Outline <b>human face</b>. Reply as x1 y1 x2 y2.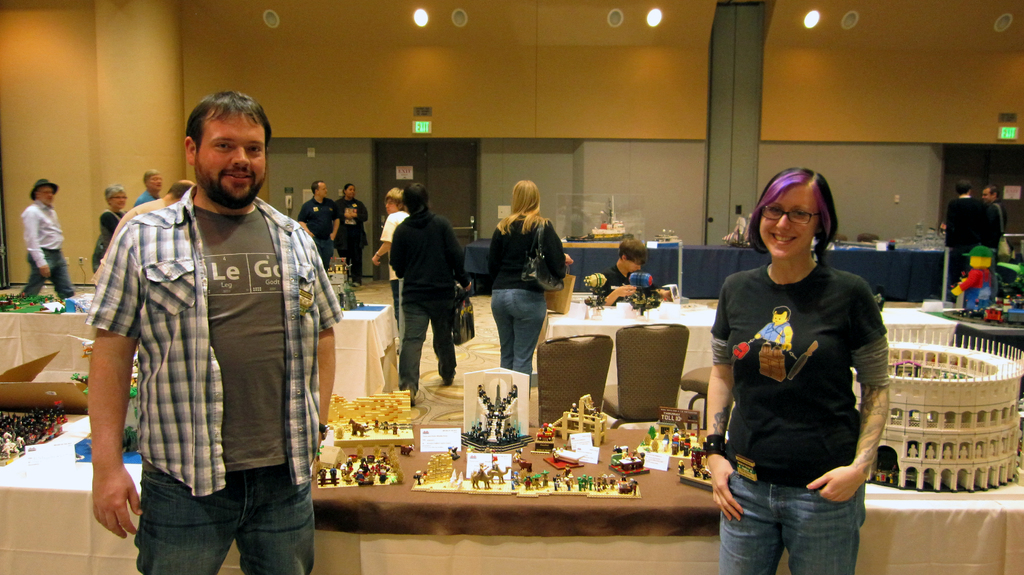
383 197 400 216.
